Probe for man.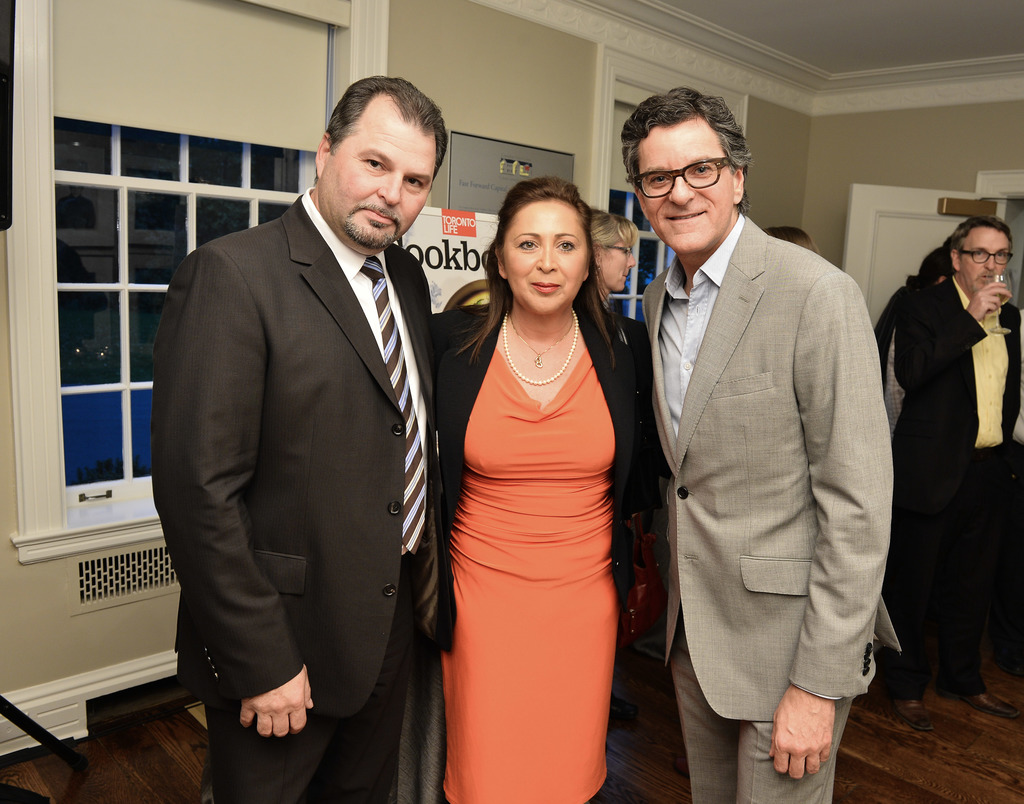
Probe result: x1=876 y1=211 x2=1023 y2=739.
